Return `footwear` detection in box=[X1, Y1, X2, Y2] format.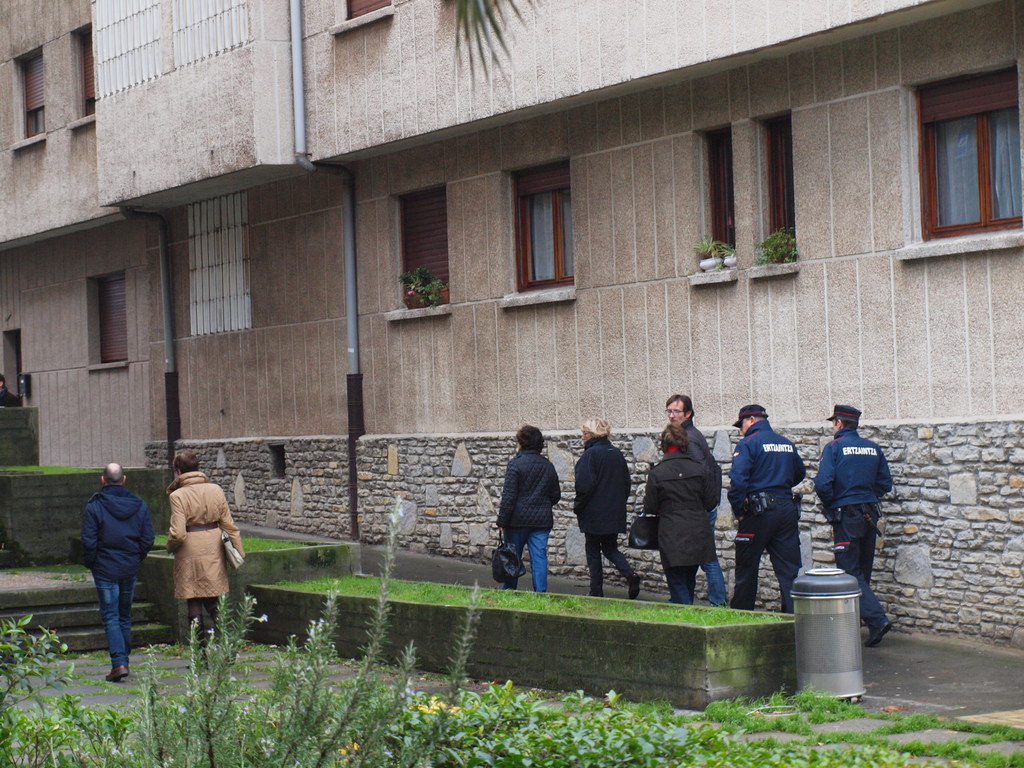
box=[106, 666, 127, 680].
